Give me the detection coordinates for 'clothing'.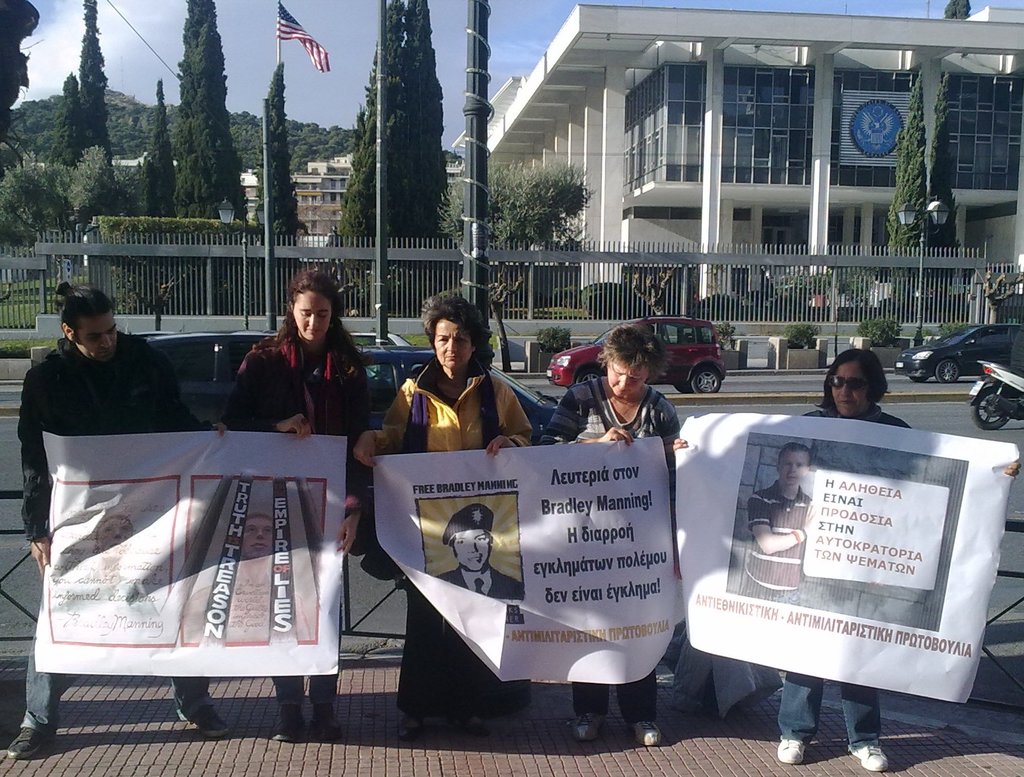
l=780, t=405, r=932, b=753.
